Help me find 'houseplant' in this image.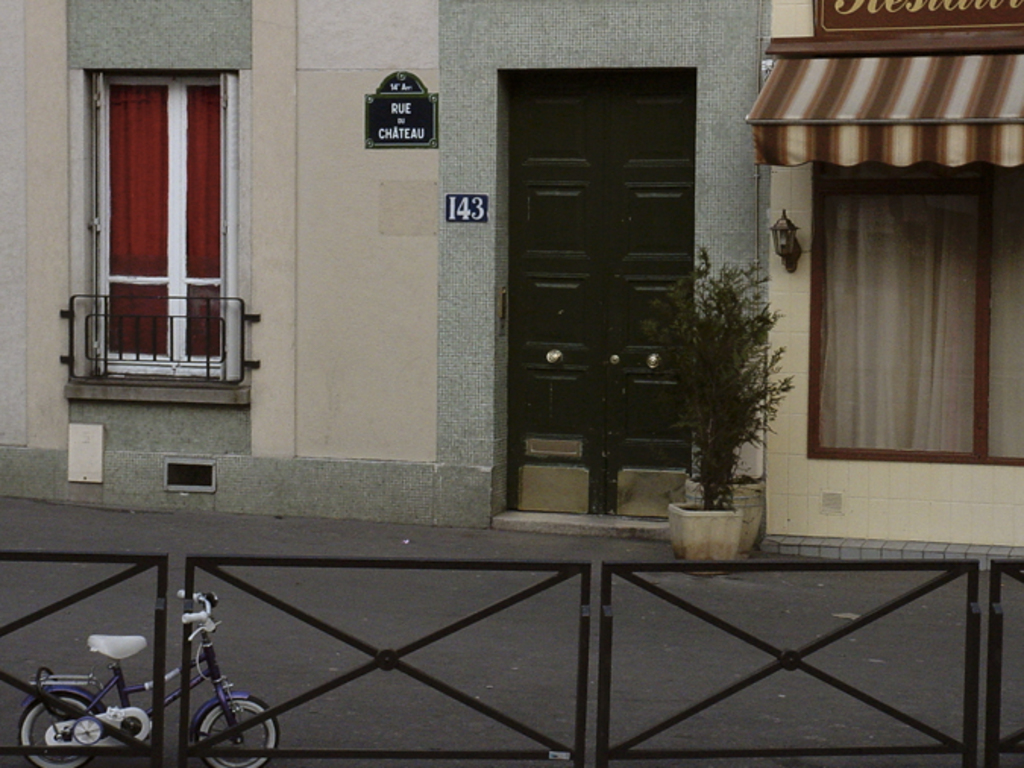
Found it: (639, 235, 795, 569).
